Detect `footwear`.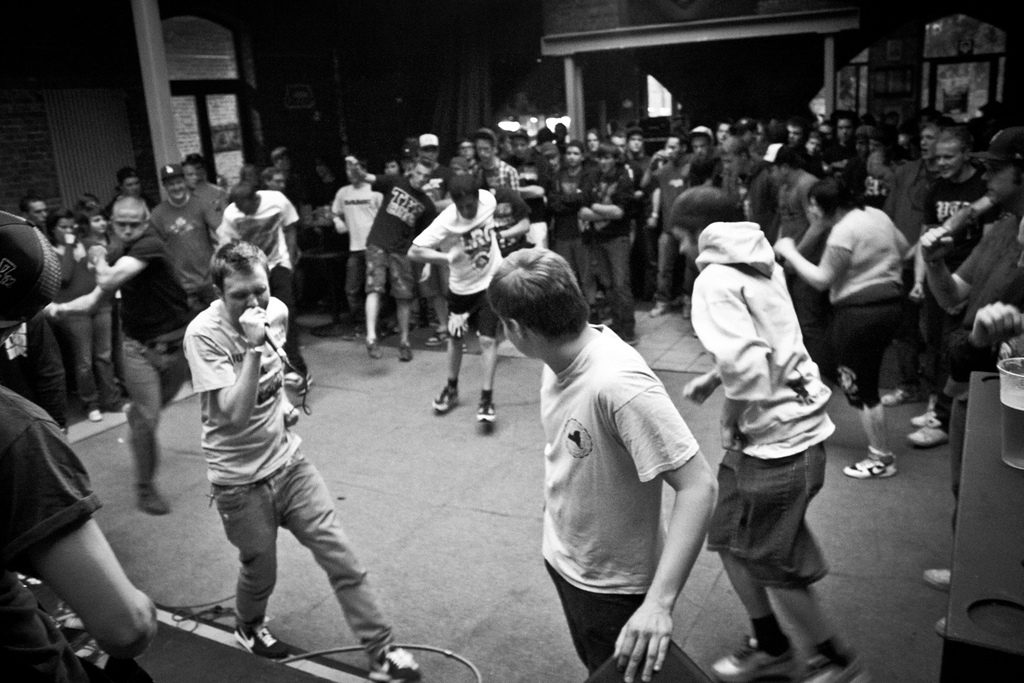
Detected at [left=911, top=411, right=936, bottom=426].
